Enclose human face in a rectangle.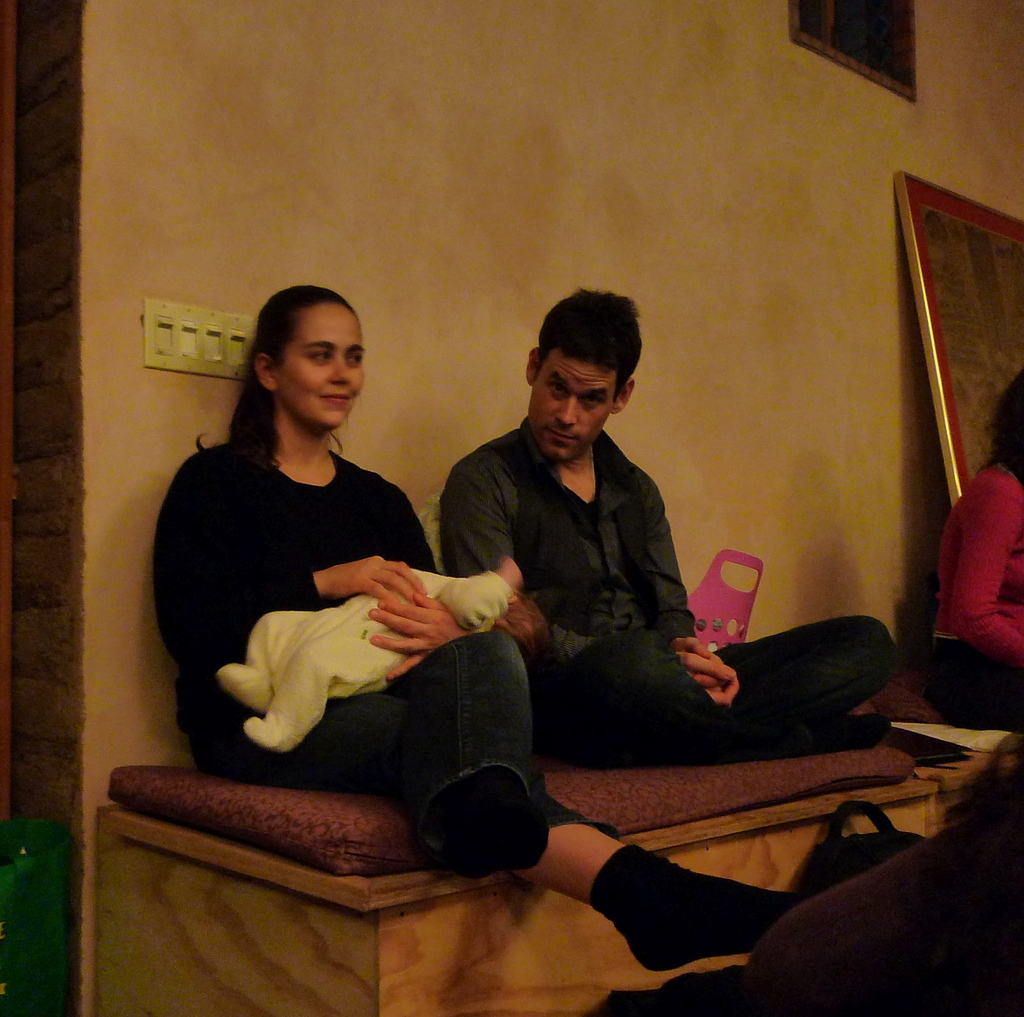
l=524, t=348, r=619, b=466.
